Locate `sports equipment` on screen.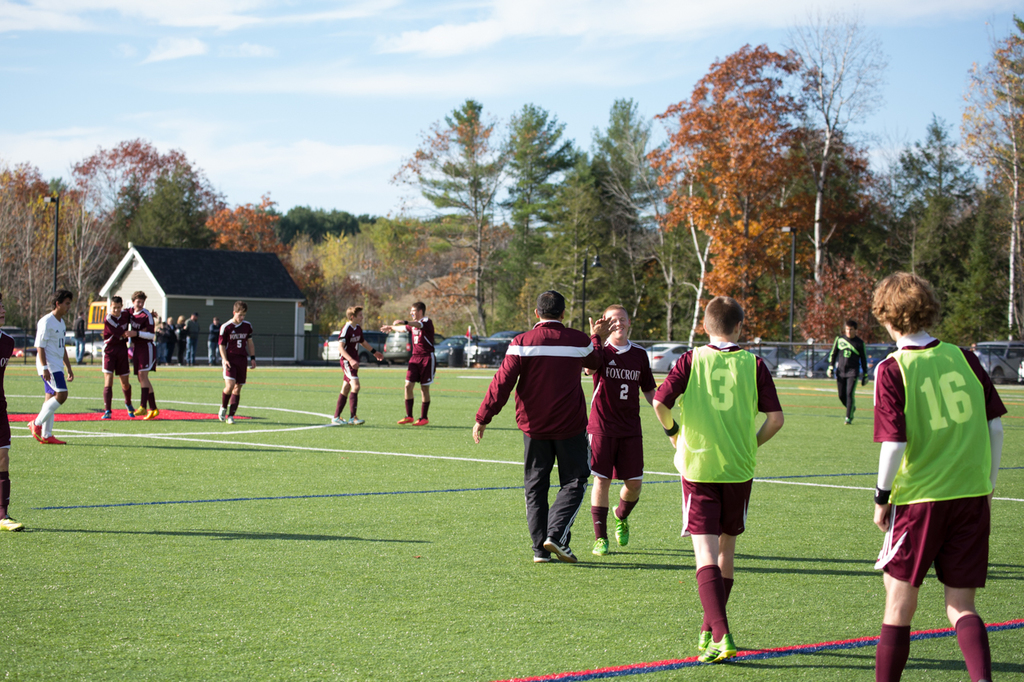
On screen at x1=694, y1=634, x2=734, y2=662.
